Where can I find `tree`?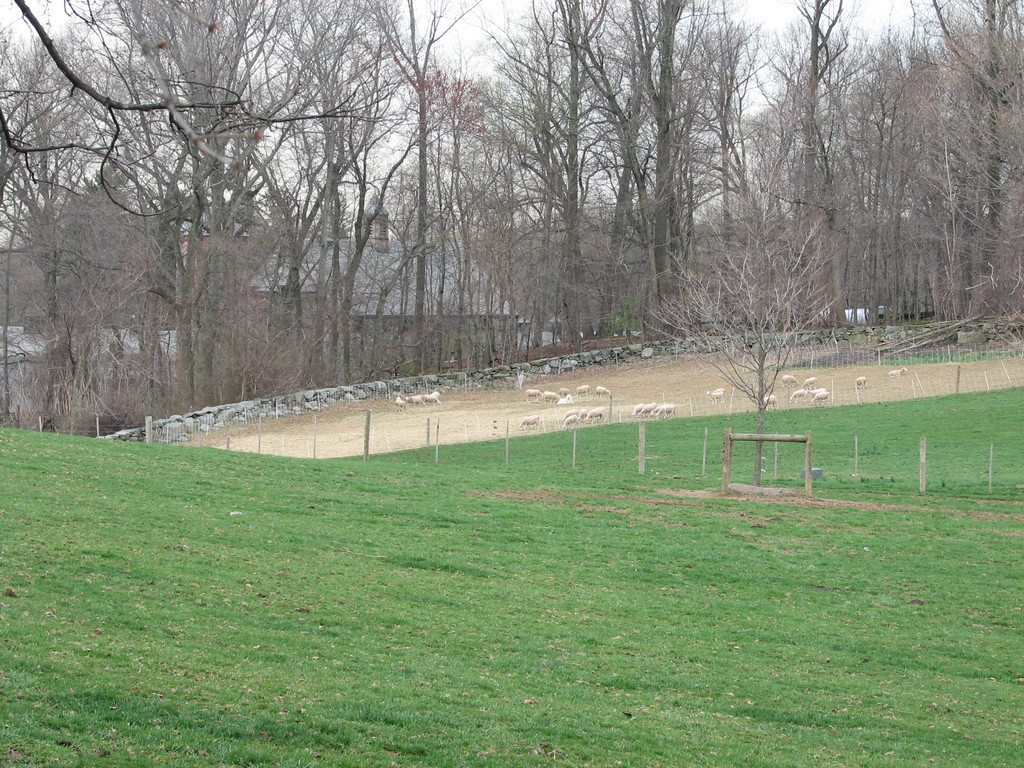
You can find it at locate(424, 0, 1023, 367).
